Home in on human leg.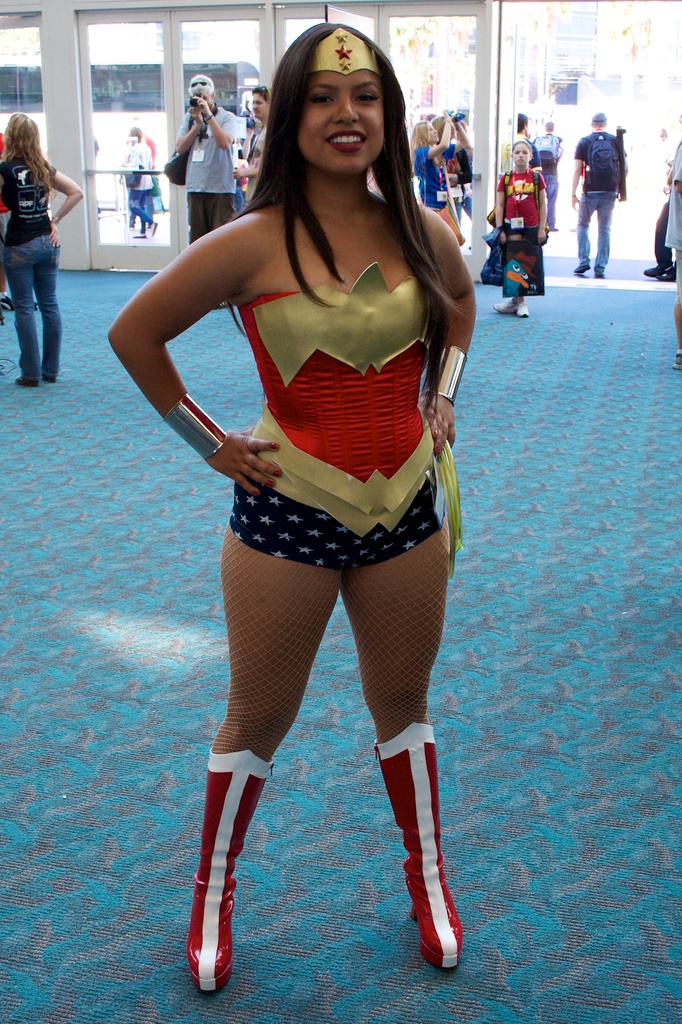
Homed in at [571,182,596,271].
